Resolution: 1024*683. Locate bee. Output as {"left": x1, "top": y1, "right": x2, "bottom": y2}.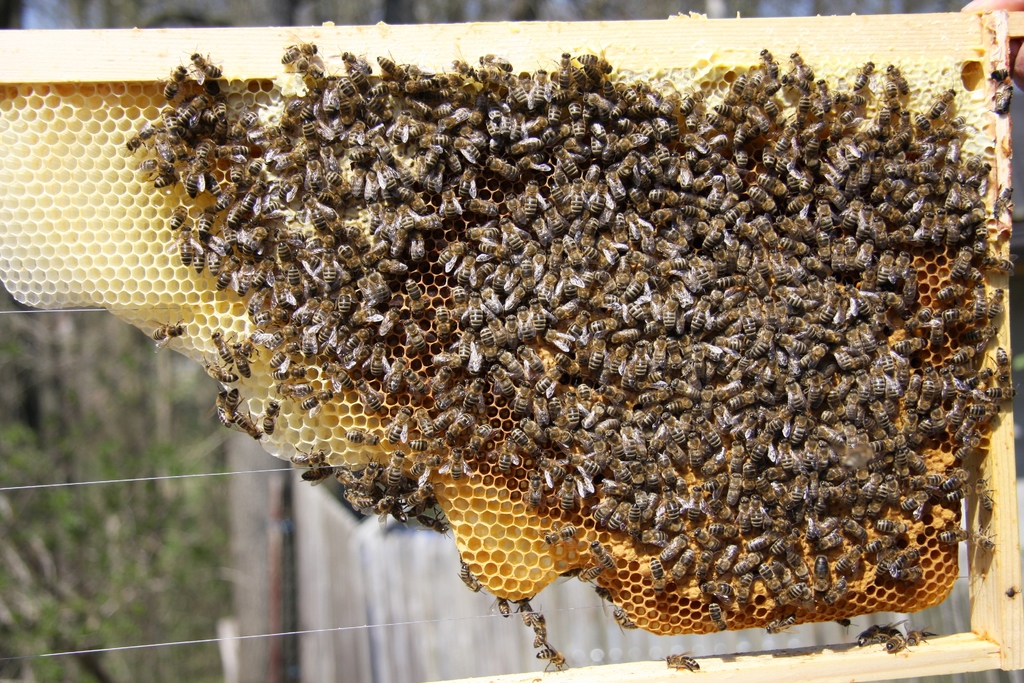
{"left": 325, "top": 325, "right": 354, "bottom": 355}.
